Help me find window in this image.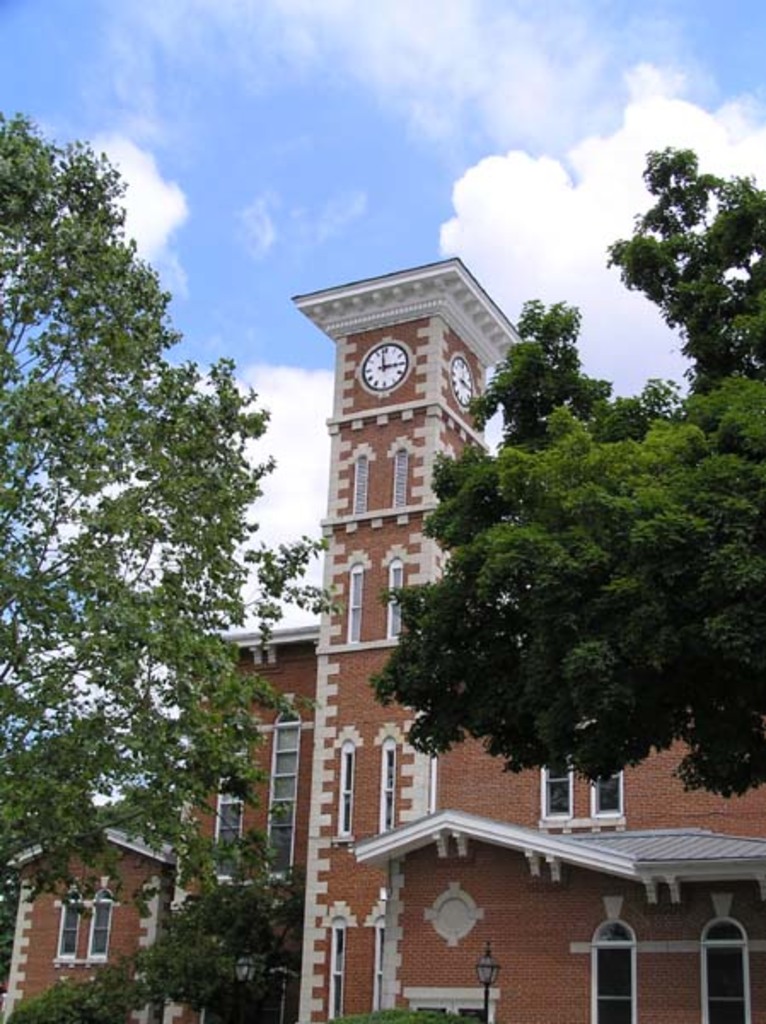
Found it: (left=324, top=911, right=341, bottom=1022).
